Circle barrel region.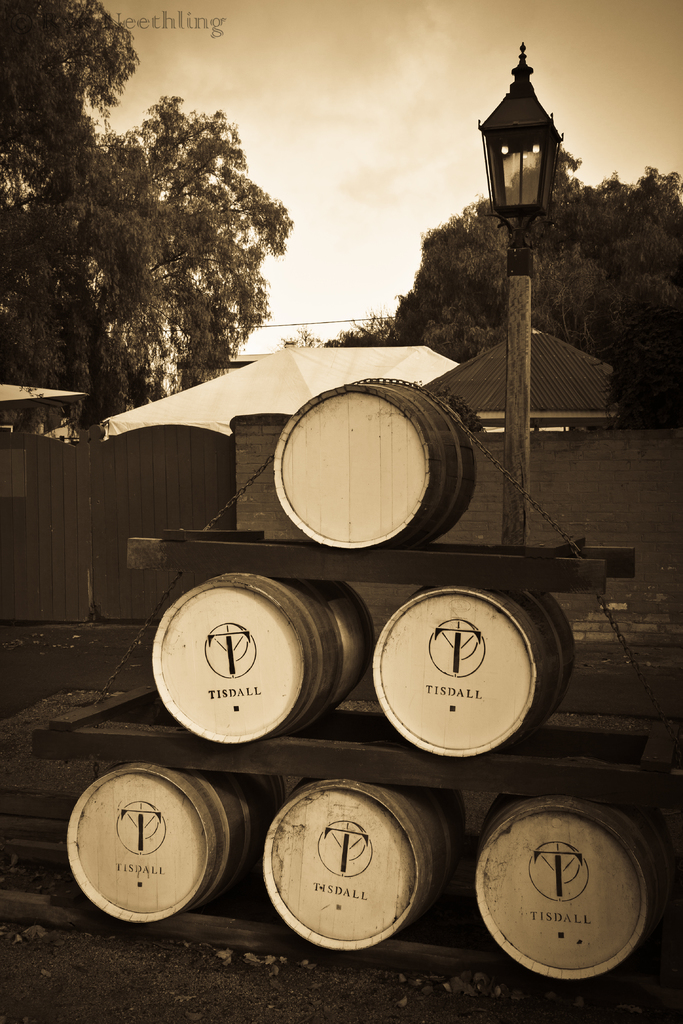
Region: <region>363, 581, 586, 753</region>.
